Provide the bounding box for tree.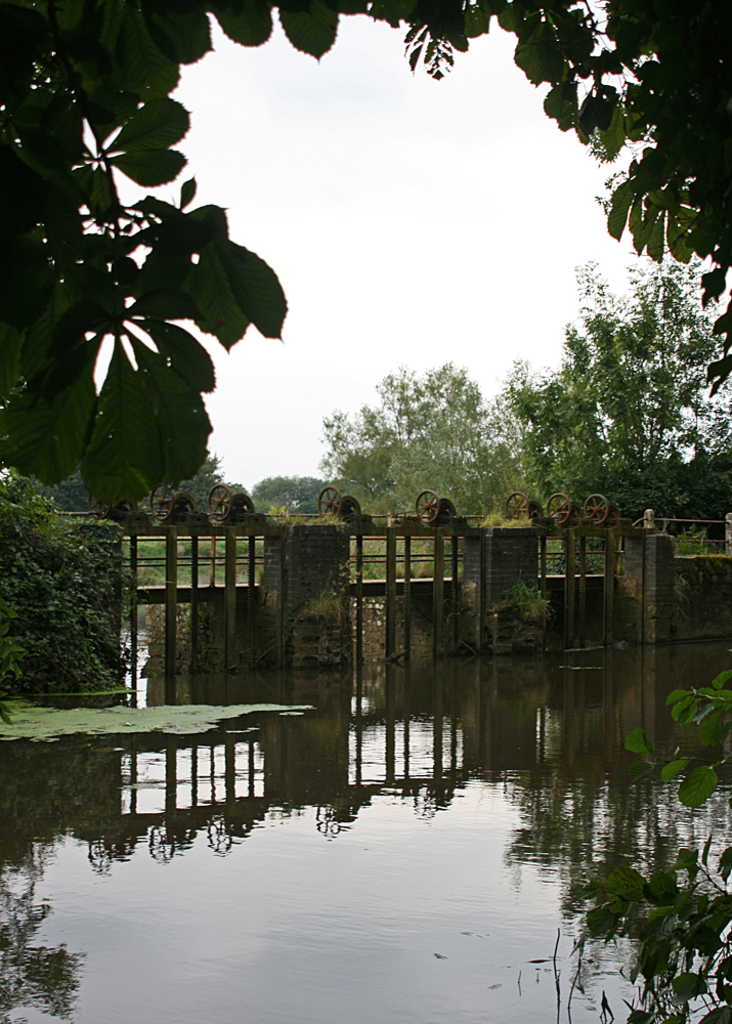
(315,355,513,508).
